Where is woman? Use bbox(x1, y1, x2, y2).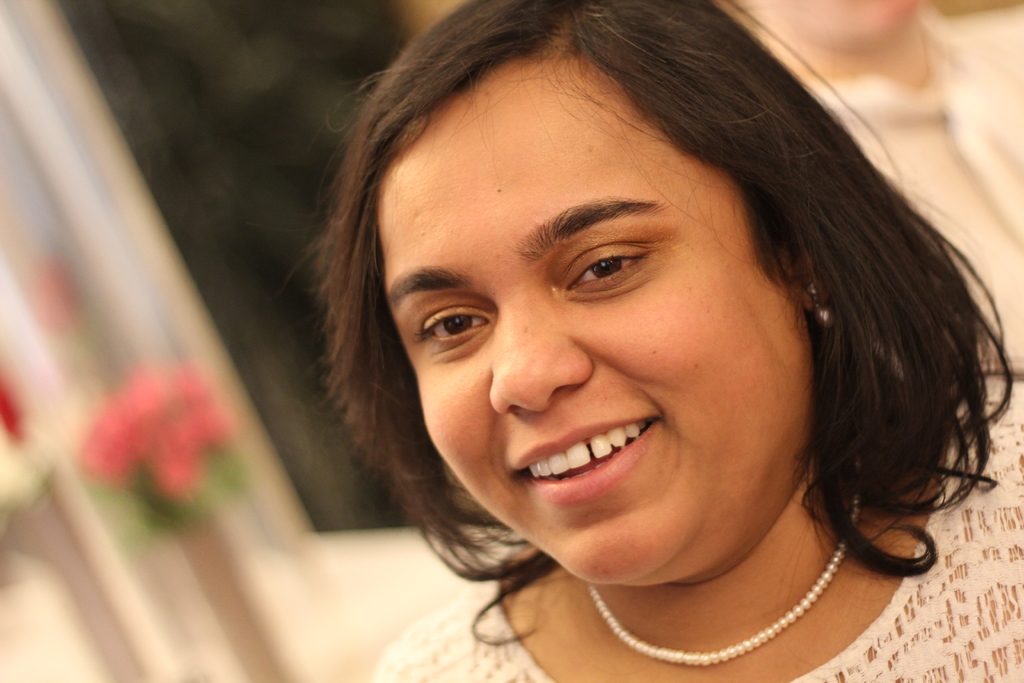
bbox(205, 35, 1015, 662).
